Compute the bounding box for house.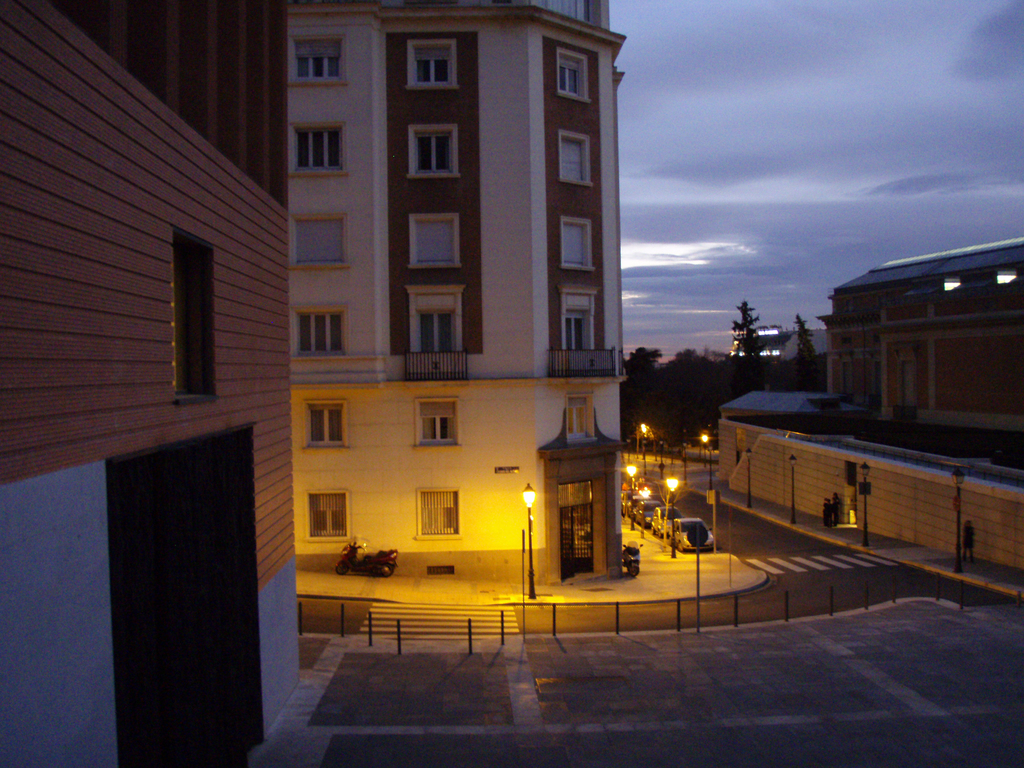
(x1=820, y1=233, x2=1023, y2=436).
